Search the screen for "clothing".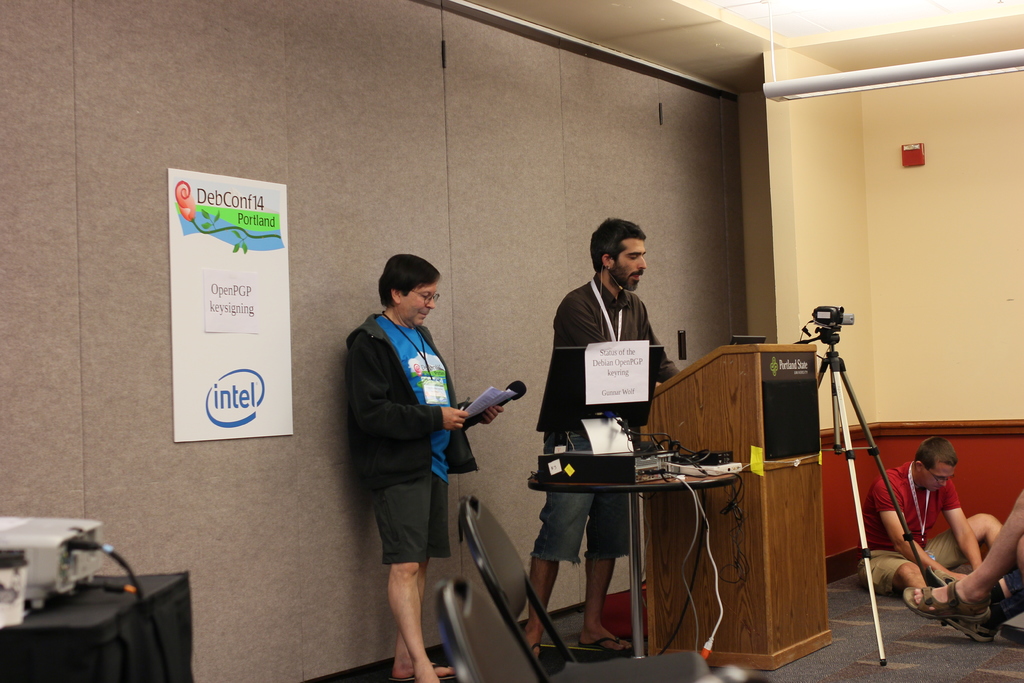
Found at [858, 463, 971, 594].
